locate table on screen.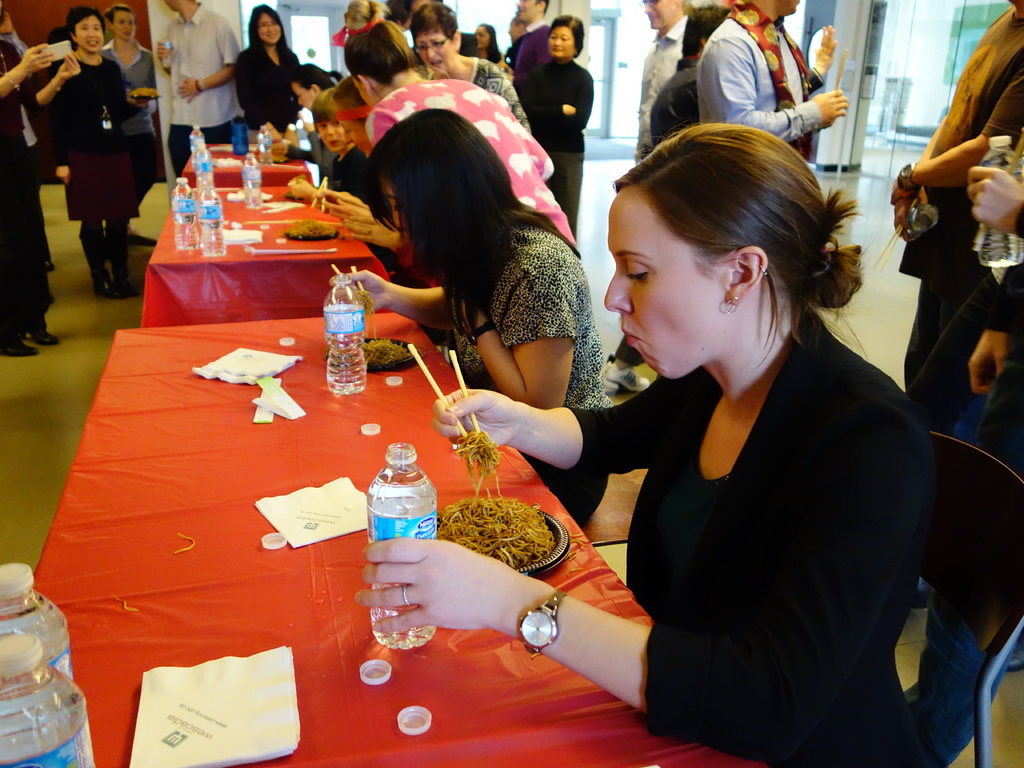
On screen at x1=181, y1=138, x2=310, y2=179.
